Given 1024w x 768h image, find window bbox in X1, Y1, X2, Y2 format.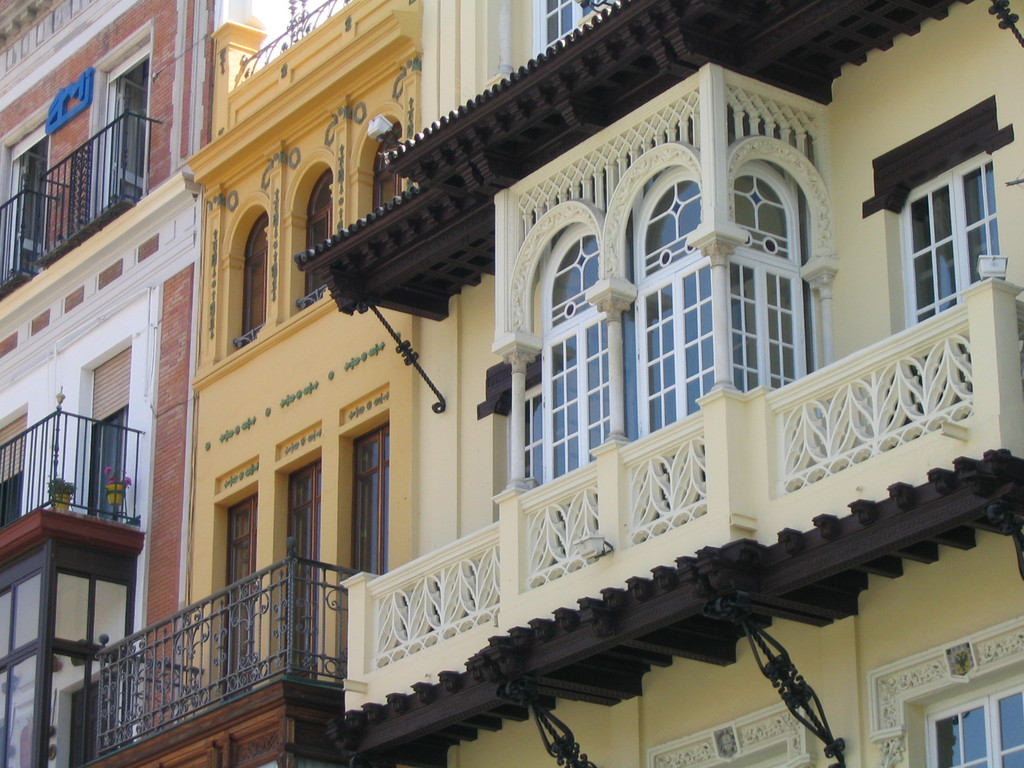
922, 686, 1023, 767.
